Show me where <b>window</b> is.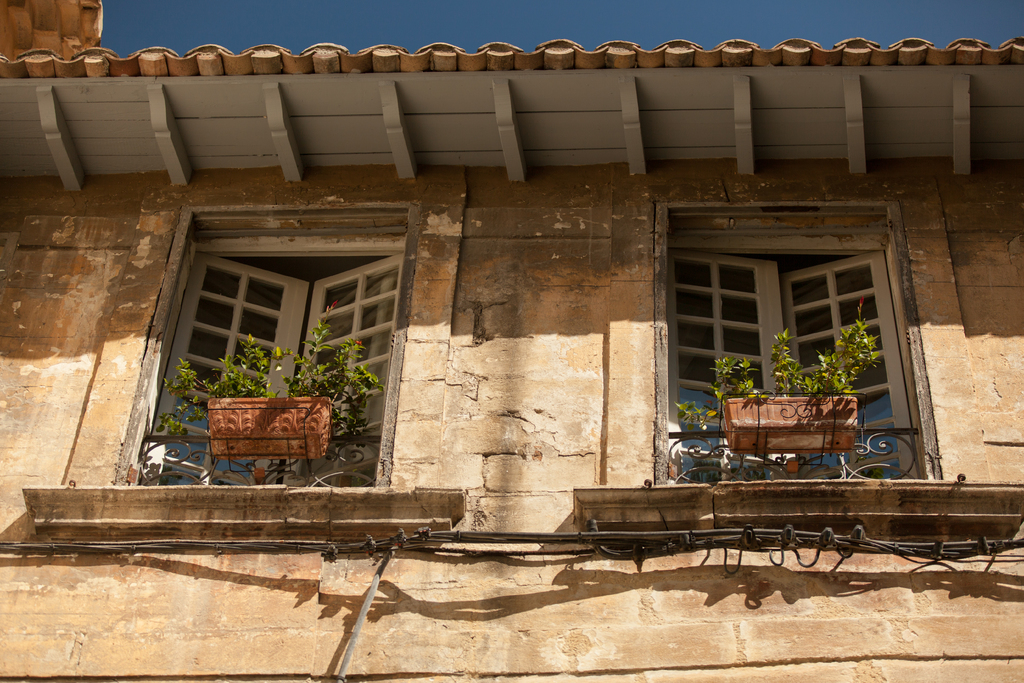
<b>window</b> is at {"left": 663, "top": 227, "right": 918, "bottom": 481}.
